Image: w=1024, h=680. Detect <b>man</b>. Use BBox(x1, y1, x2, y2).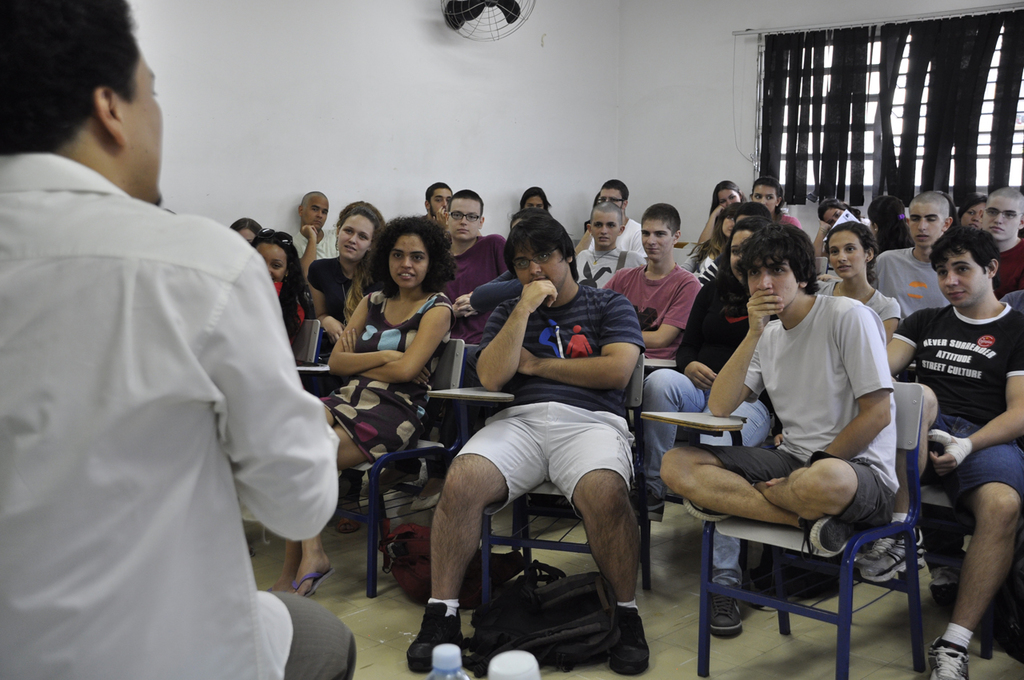
BBox(976, 185, 1023, 298).
